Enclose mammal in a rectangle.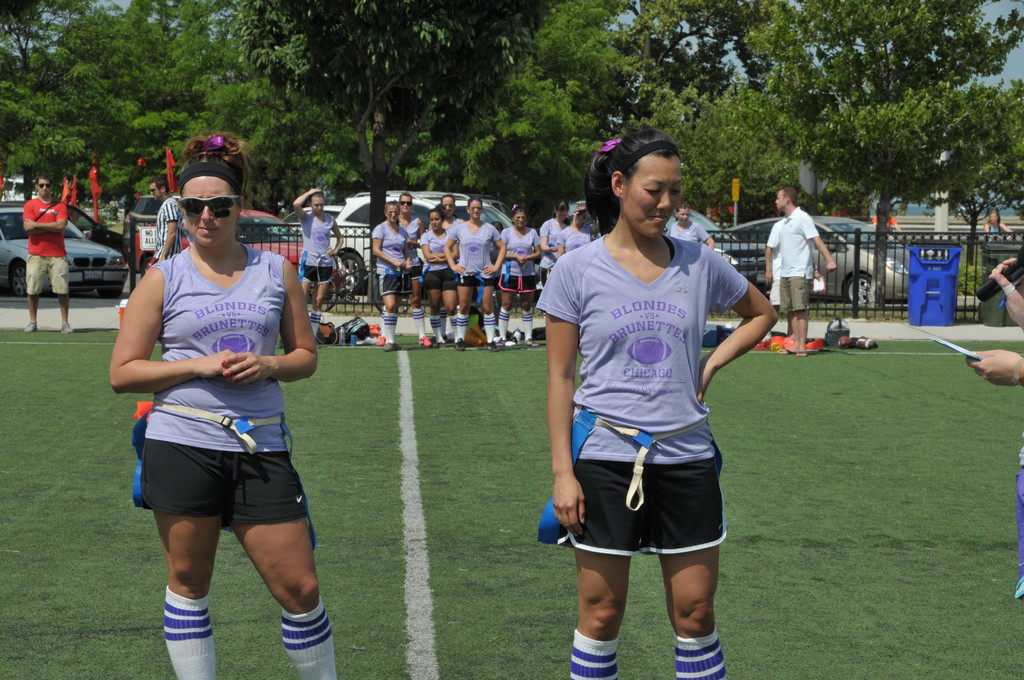
box=[764, 211, 793, 337].
